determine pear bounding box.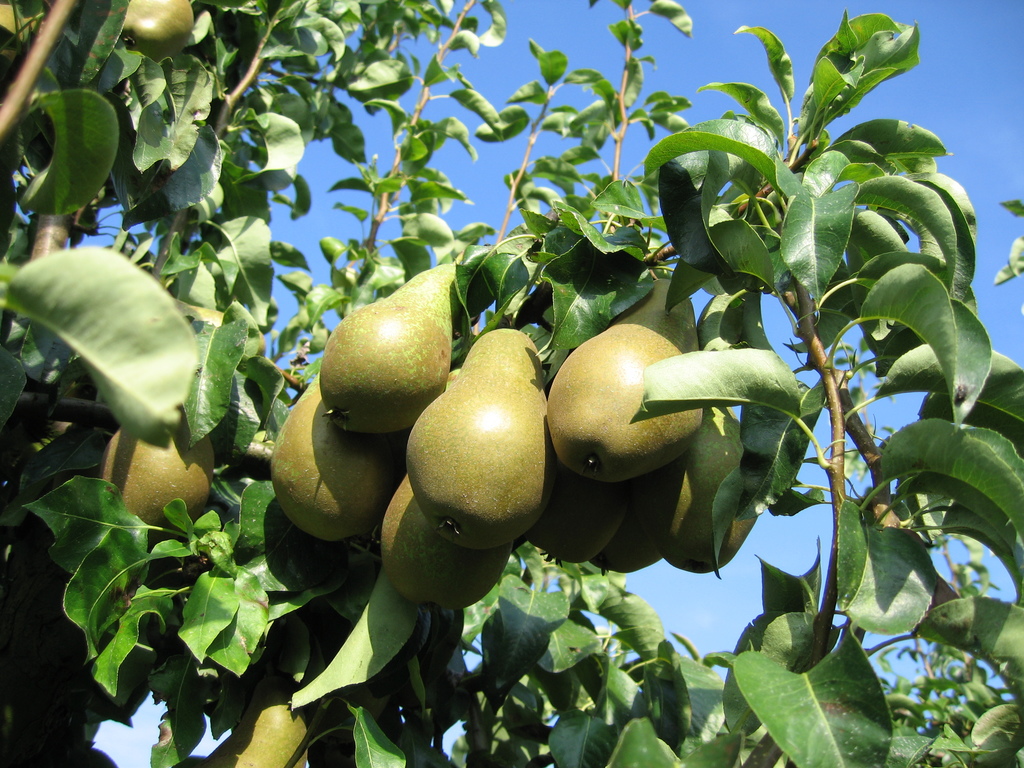
Determined: <box>0,0,33,44</box>.
